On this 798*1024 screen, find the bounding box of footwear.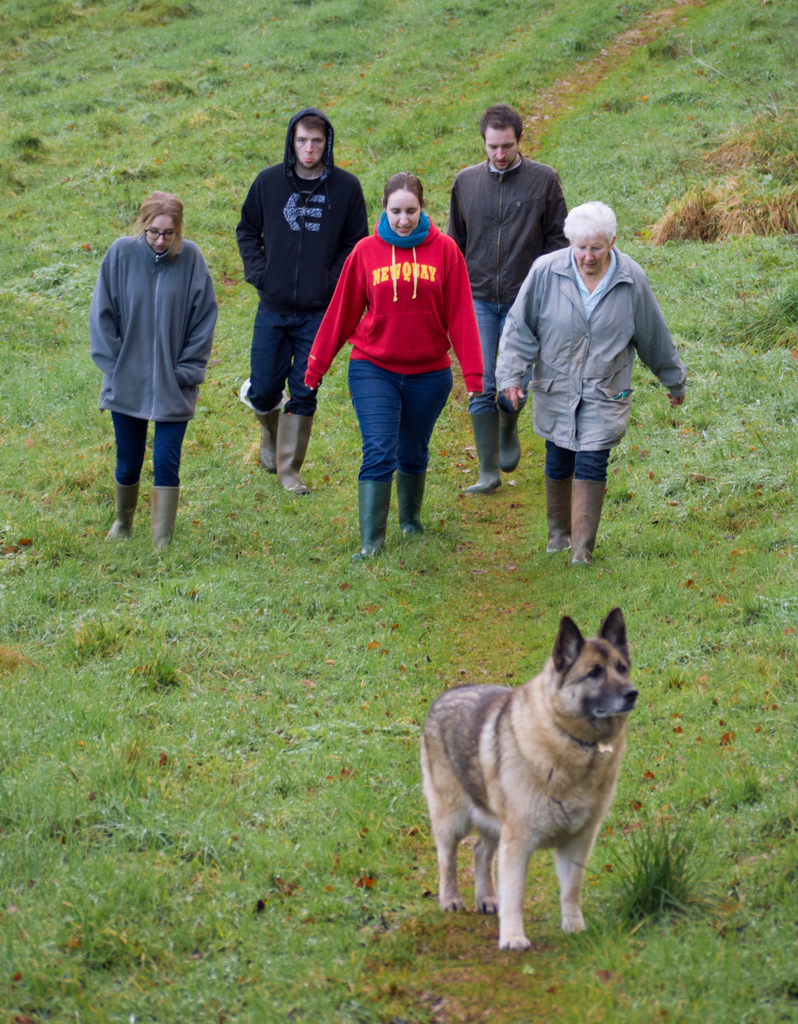
Bounding box: [239, 389, 286, 469].
